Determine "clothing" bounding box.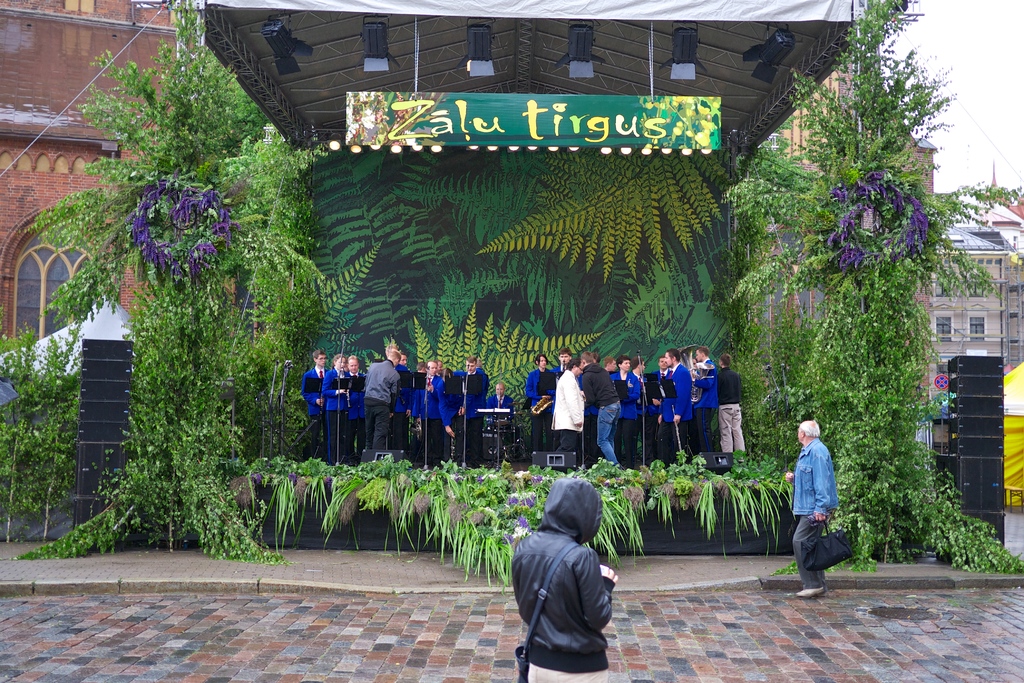
Determined: box=[662, 361, 691, 464].
